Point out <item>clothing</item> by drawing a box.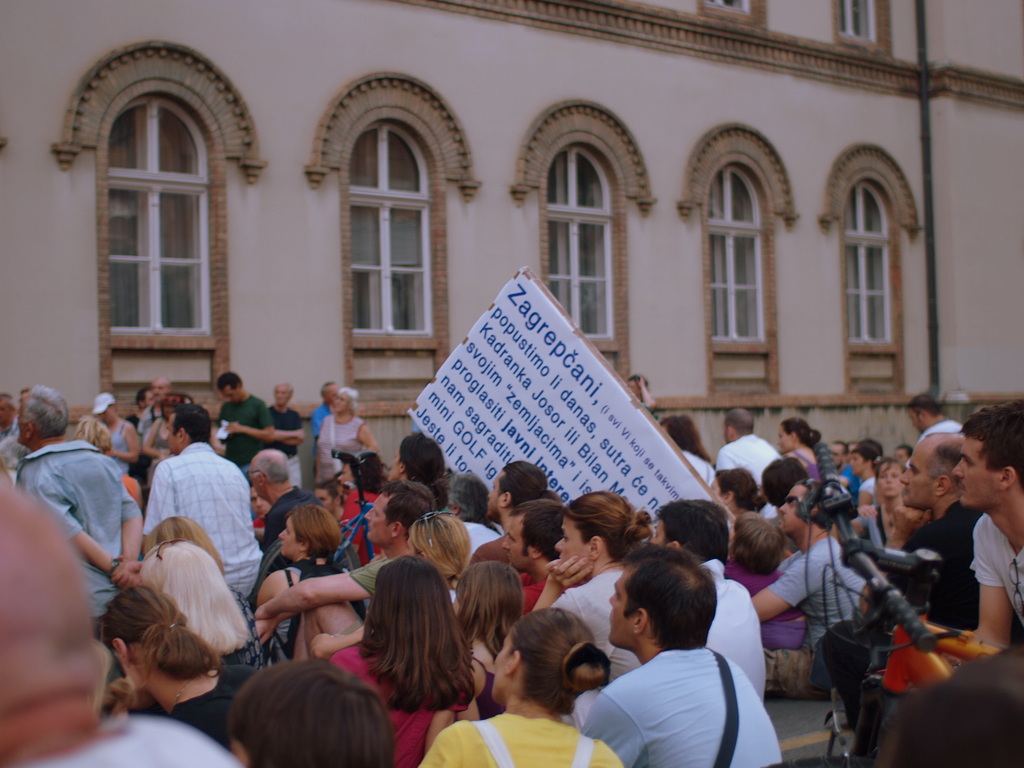
rect(953, 511, 1023, 694).
